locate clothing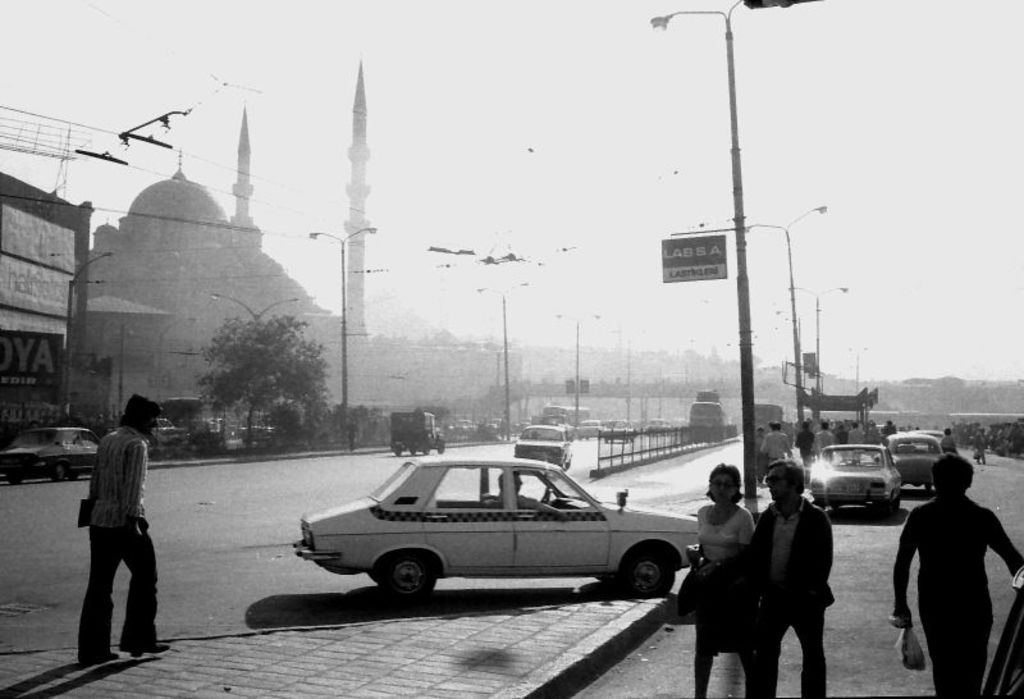
845/426/865/444
